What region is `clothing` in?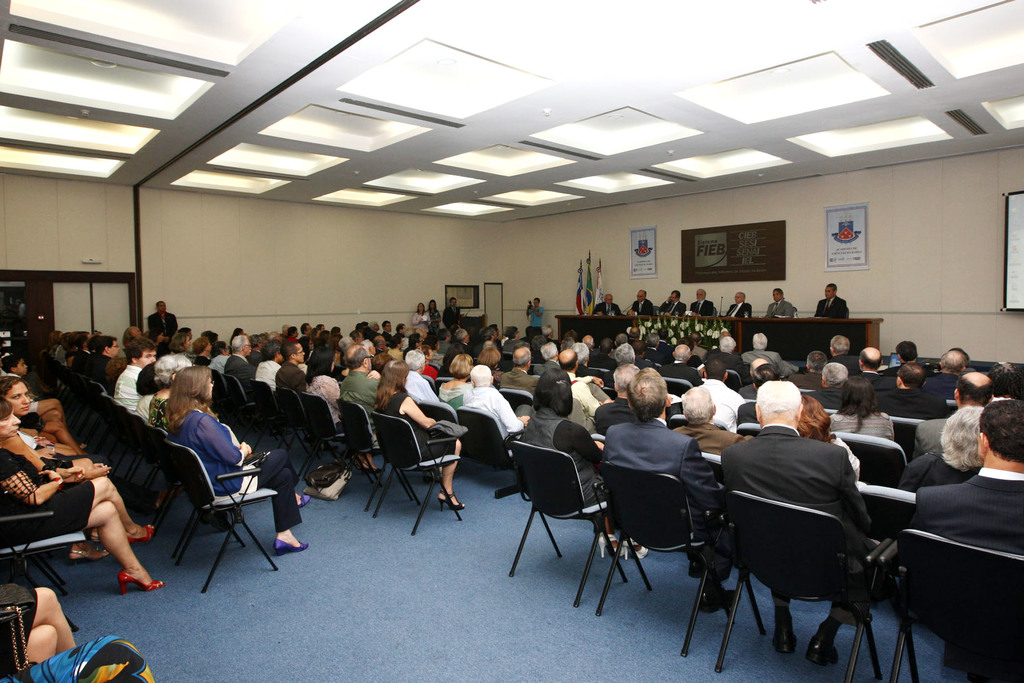
[76,355,111,388].
